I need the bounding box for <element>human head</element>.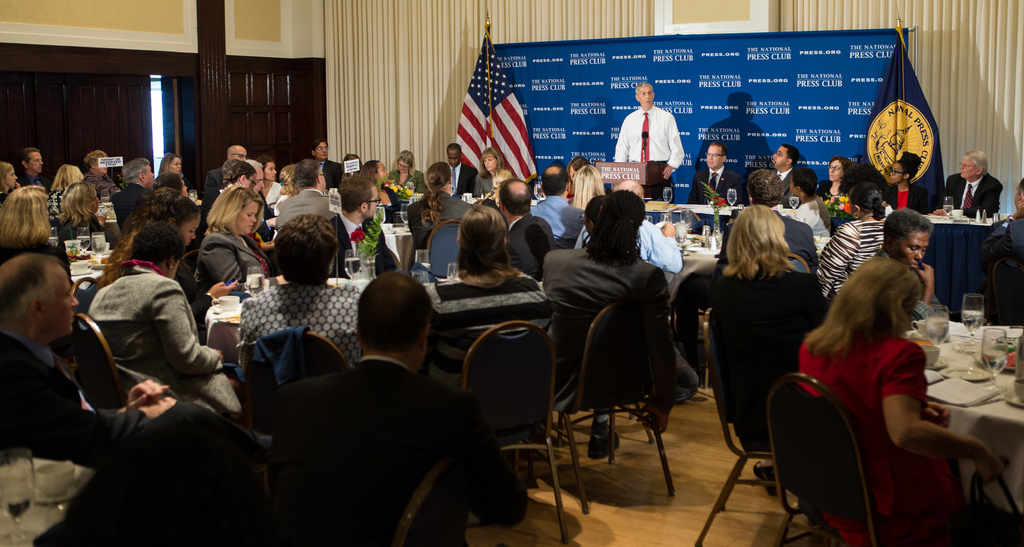
Here it is: rect(579, 195, 609, 236).
